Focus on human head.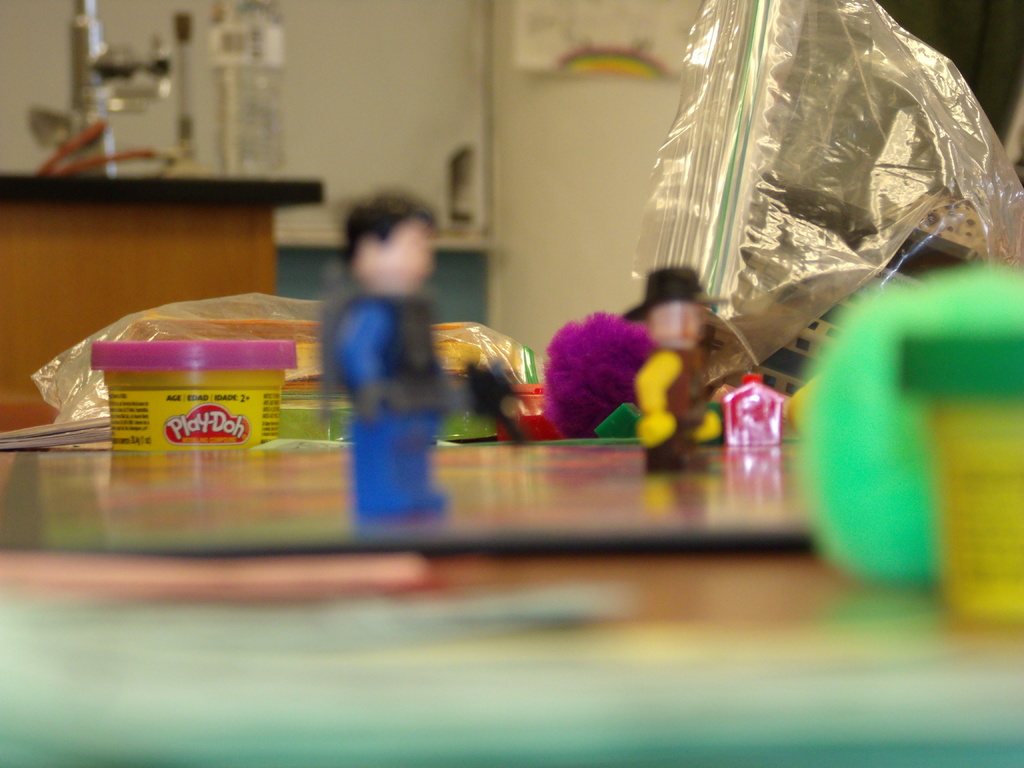
Focused at Rect(635, 266, 701, 348).
